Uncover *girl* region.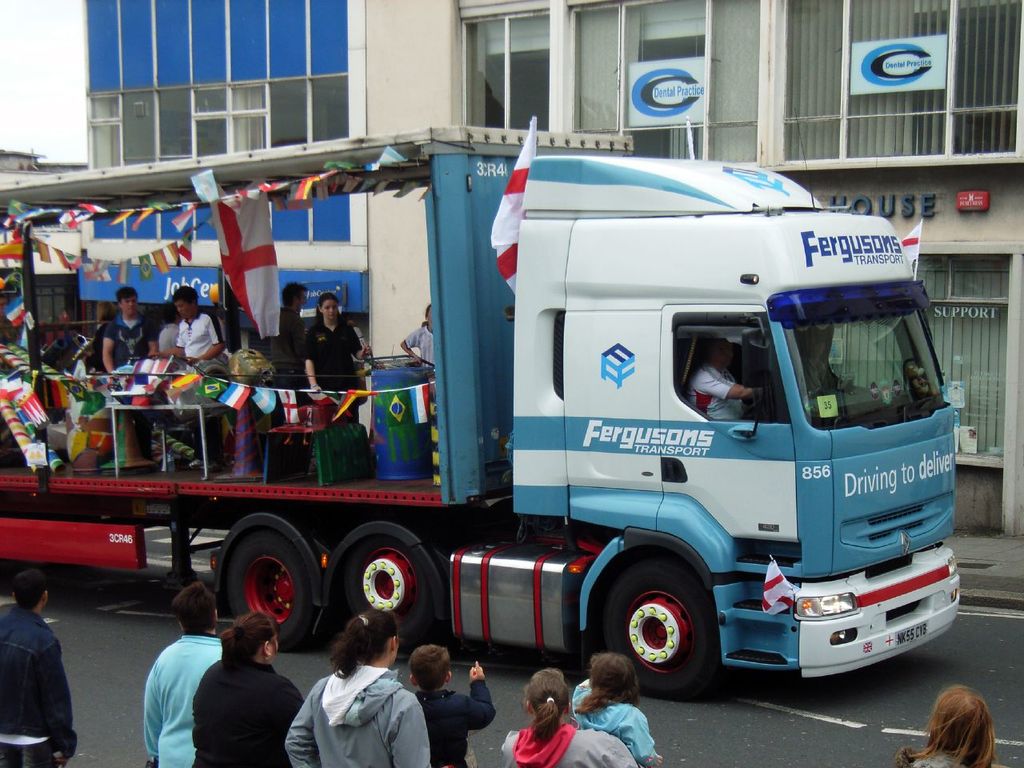
Uncovered: rect(311, 295, 370, 417).
